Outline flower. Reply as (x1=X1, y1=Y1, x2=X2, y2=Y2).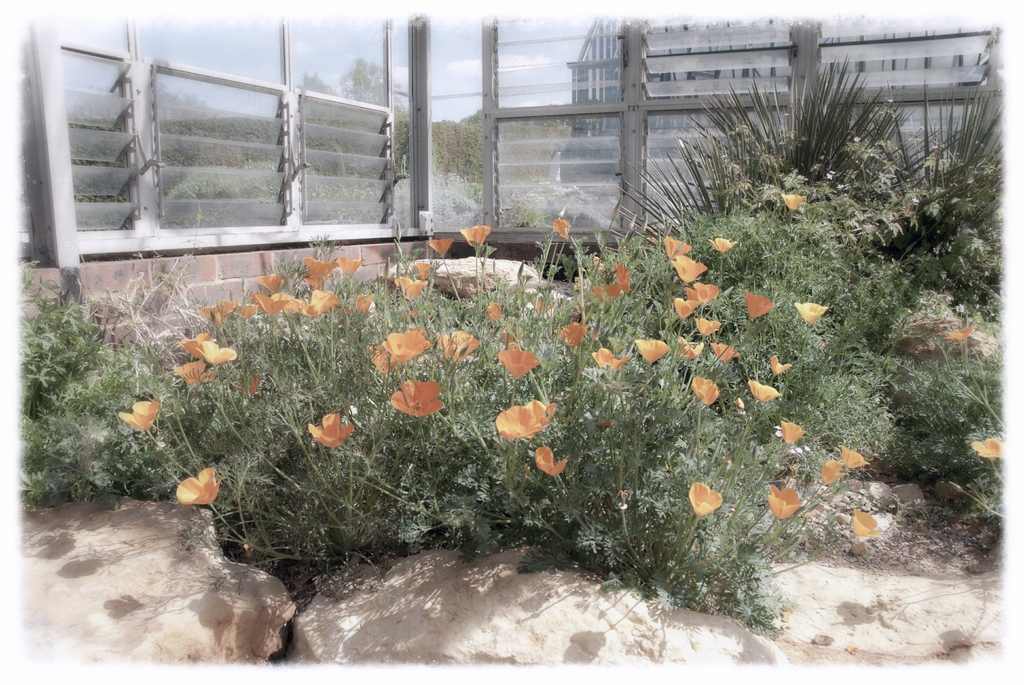
(x1=366, y1=327, x2=423, y2=365).
